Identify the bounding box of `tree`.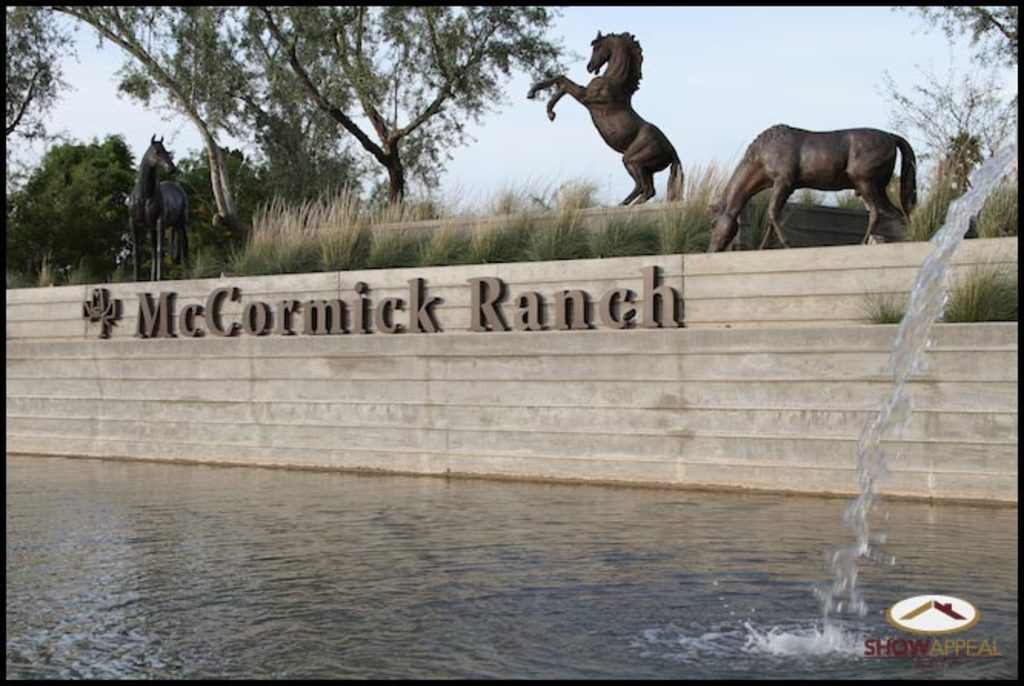
895 5 1013 166.
